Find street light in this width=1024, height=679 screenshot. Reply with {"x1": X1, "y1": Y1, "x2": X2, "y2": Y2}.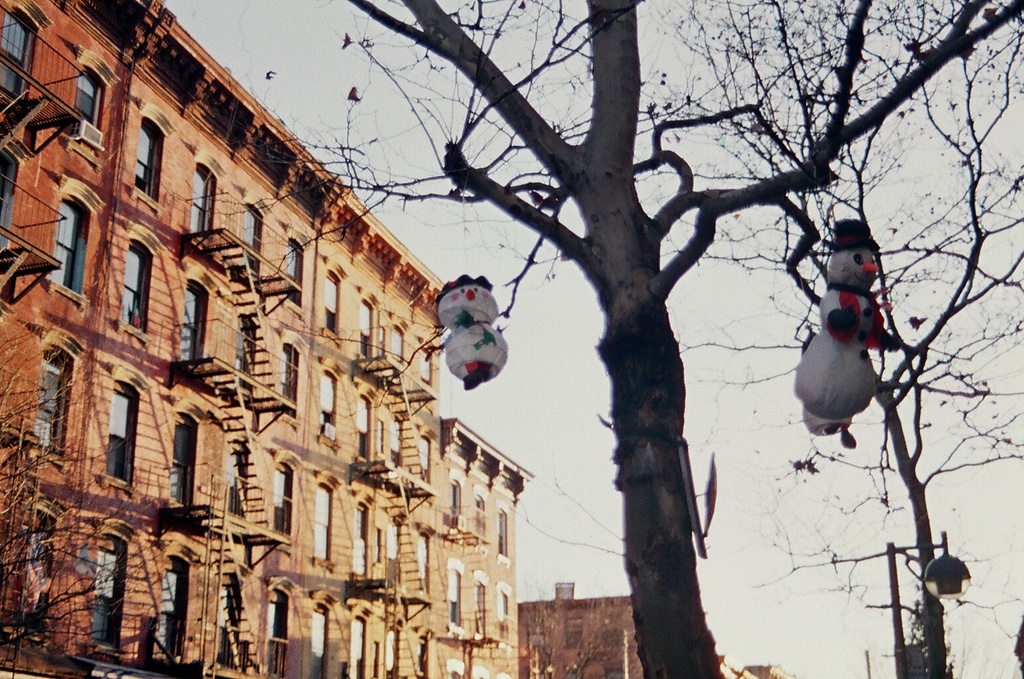
{"x1": 883, "y1": 525, "x2": 971, "y2": 678}.
